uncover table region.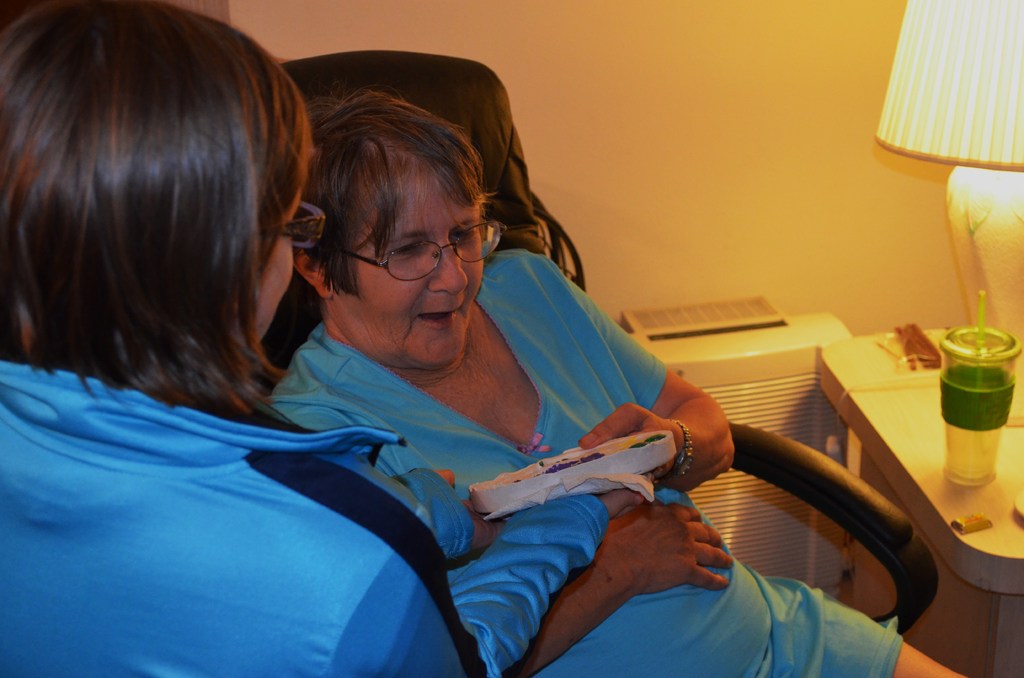
Uncovered: [x1=787, y1=297, x2=1023, y2=670].
